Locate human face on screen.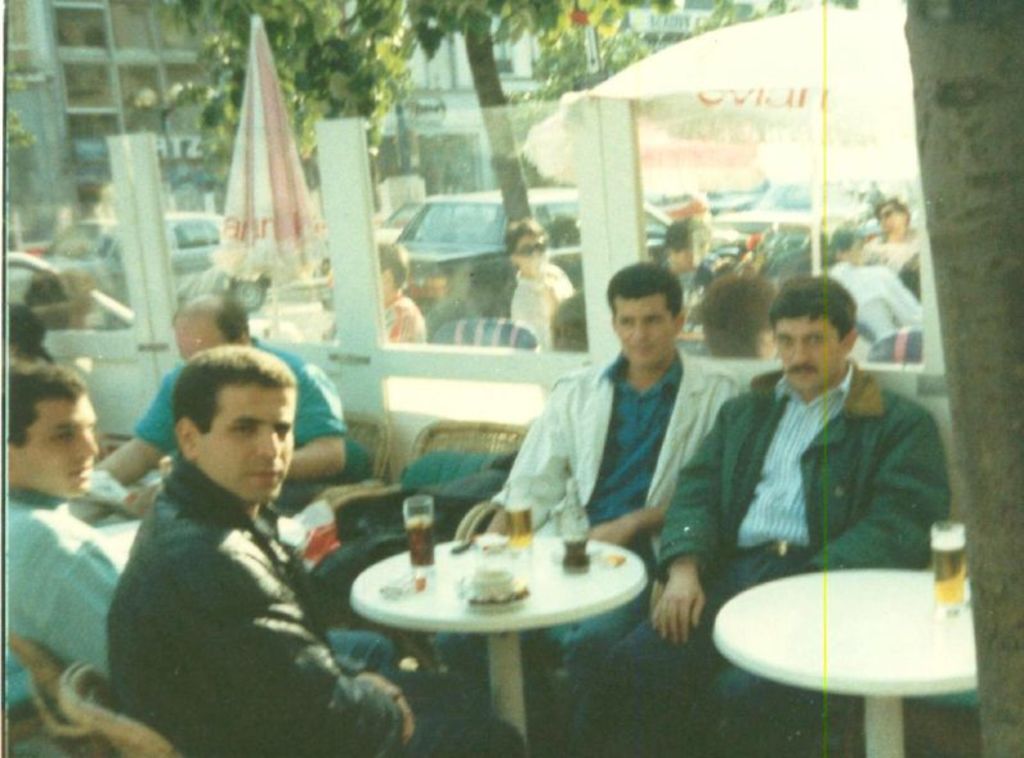
On screen at [874,198,913,233].
